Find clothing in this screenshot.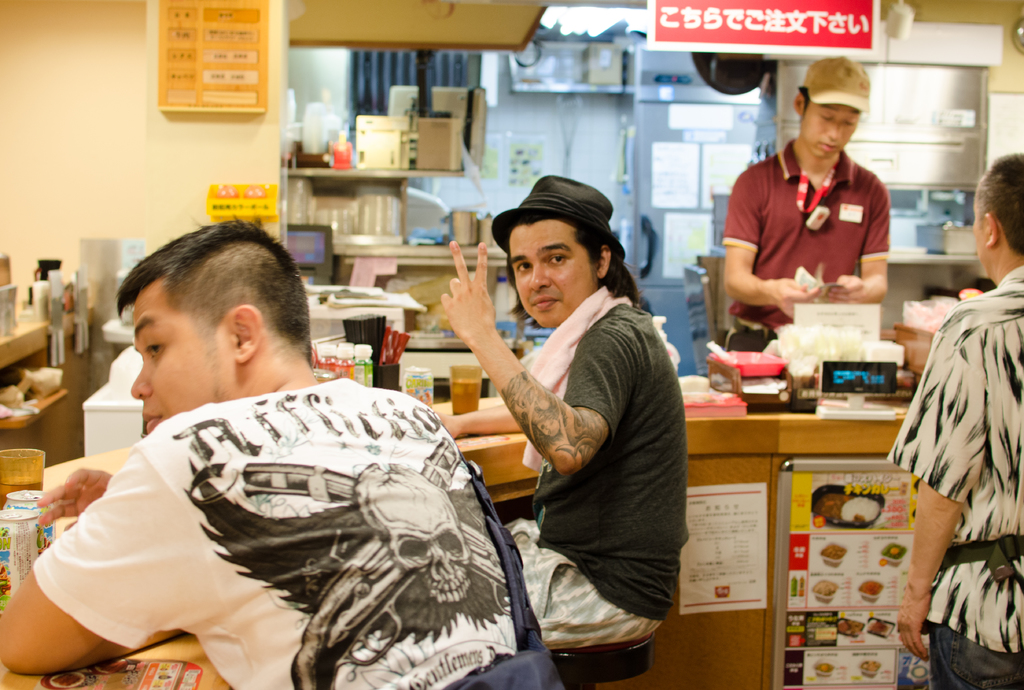
The bounding box for clothing is detection(894, 264, 1023, 689).
